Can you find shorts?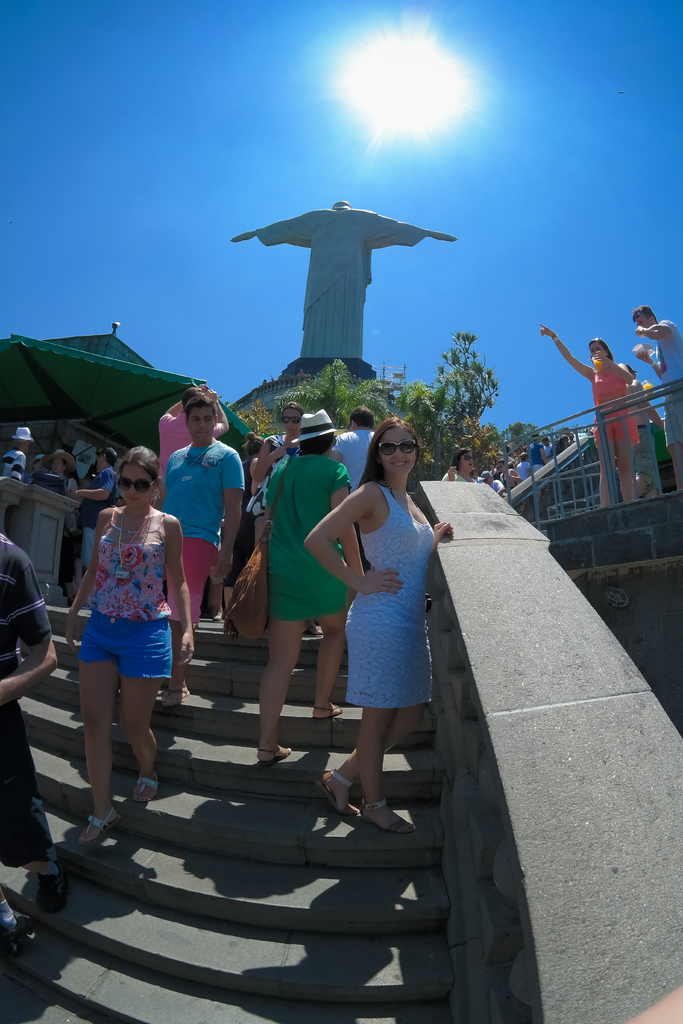
Yes, bounding box: rect(665, 383, 682, 442).
